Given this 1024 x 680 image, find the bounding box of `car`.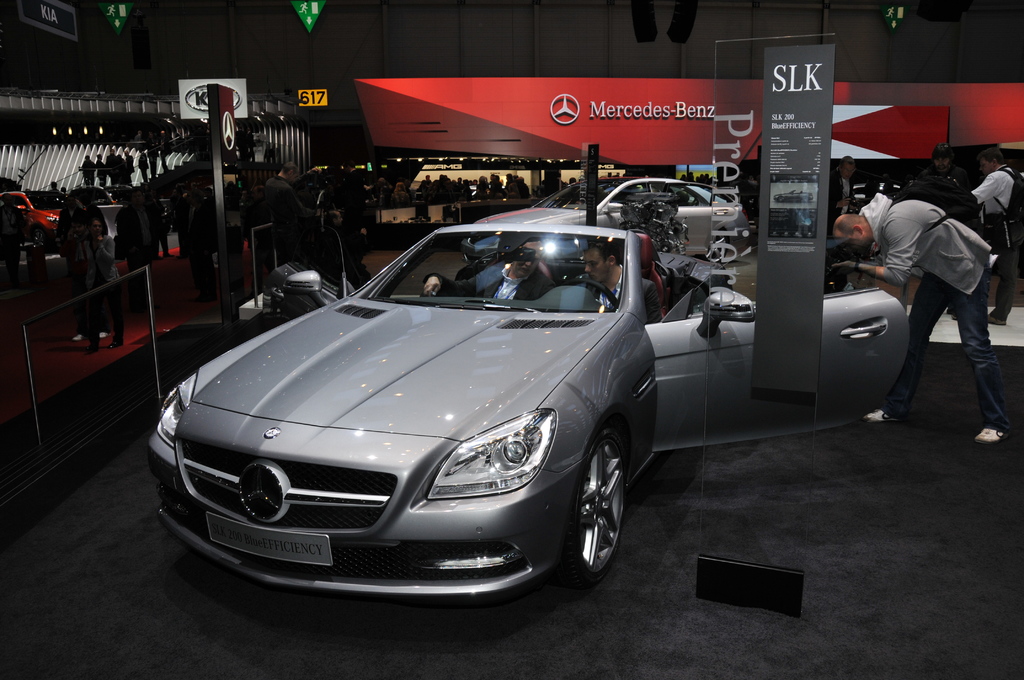
left=127, top=217, right=914, bottom=588.
